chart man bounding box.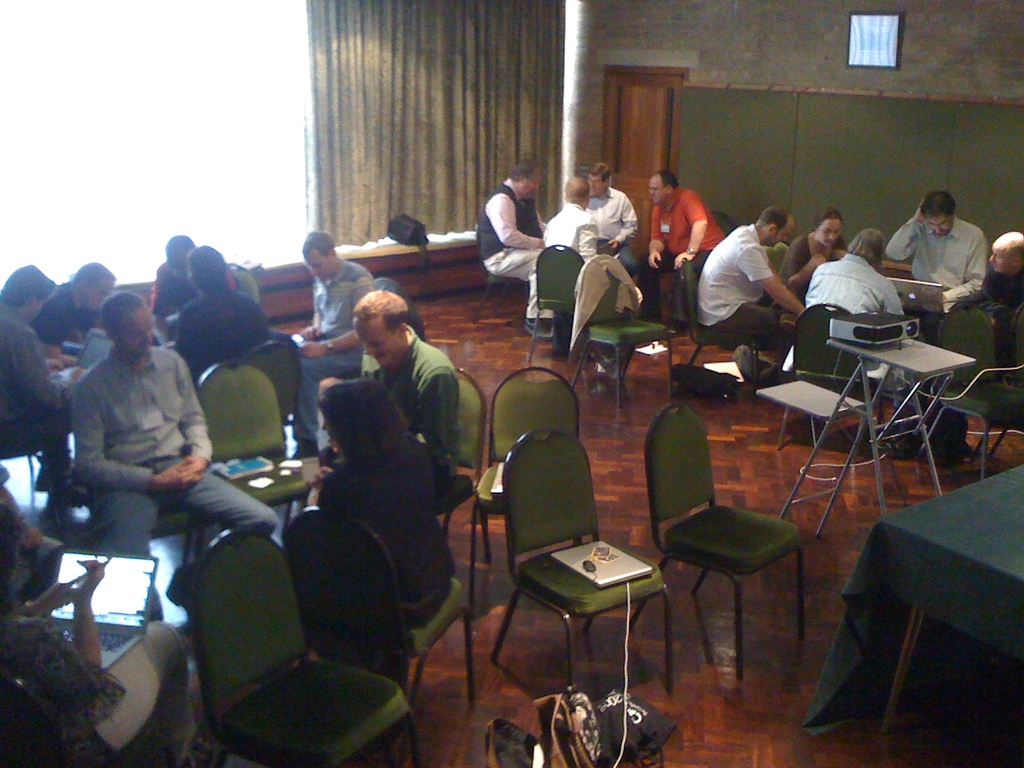
Charted: locate(945, 230, 1023, 328).
